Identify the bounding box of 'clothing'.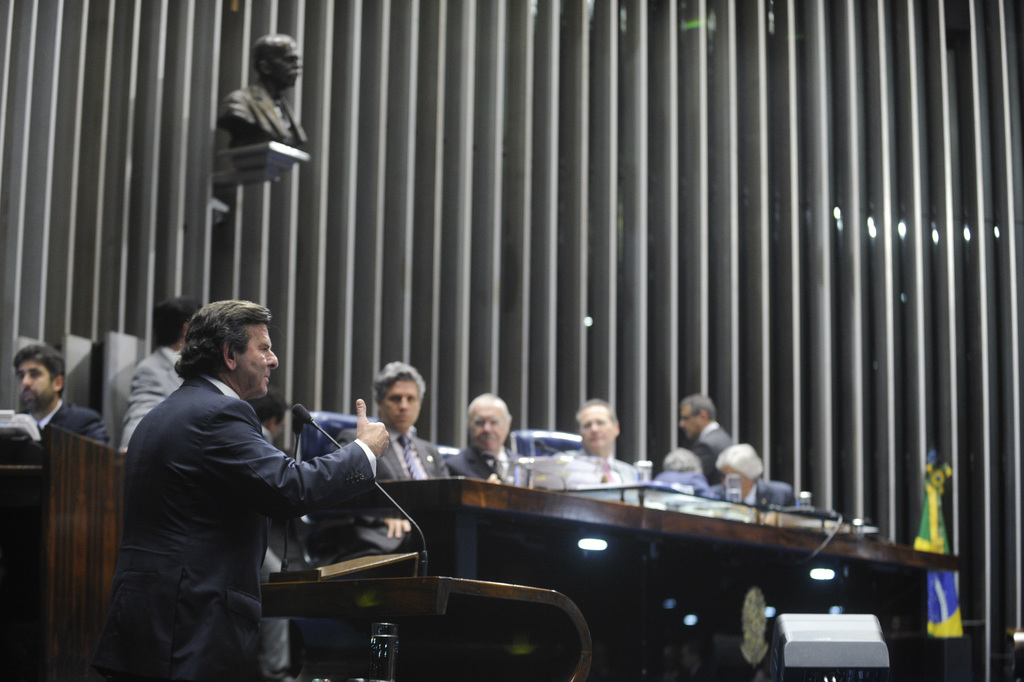
bbox(719, 480, 802, 501).
